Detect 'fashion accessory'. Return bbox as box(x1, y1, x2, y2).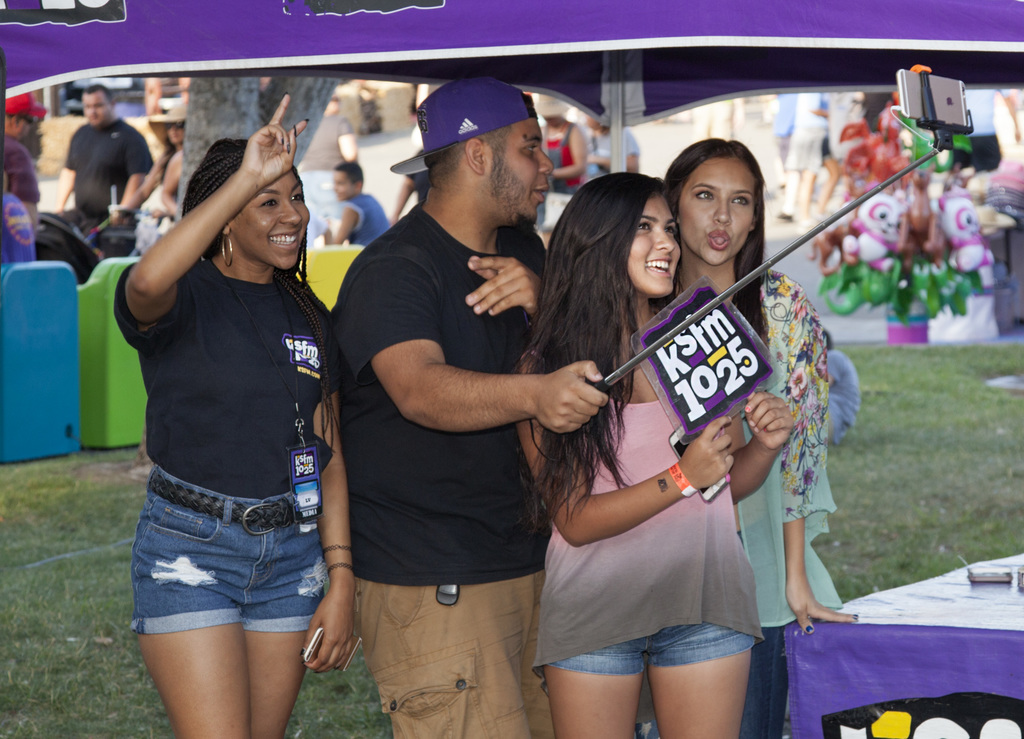
box(390, 75, 534, 175).
